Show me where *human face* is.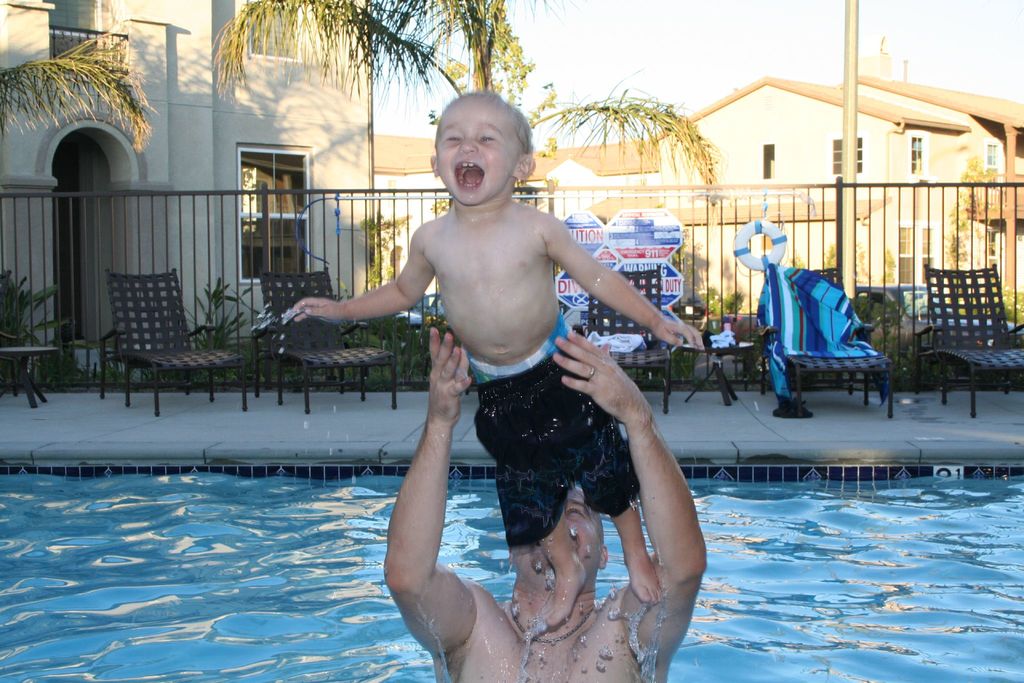
*human face* is at pyautogui.locateOnScreen(513, 493, 593, 569).
